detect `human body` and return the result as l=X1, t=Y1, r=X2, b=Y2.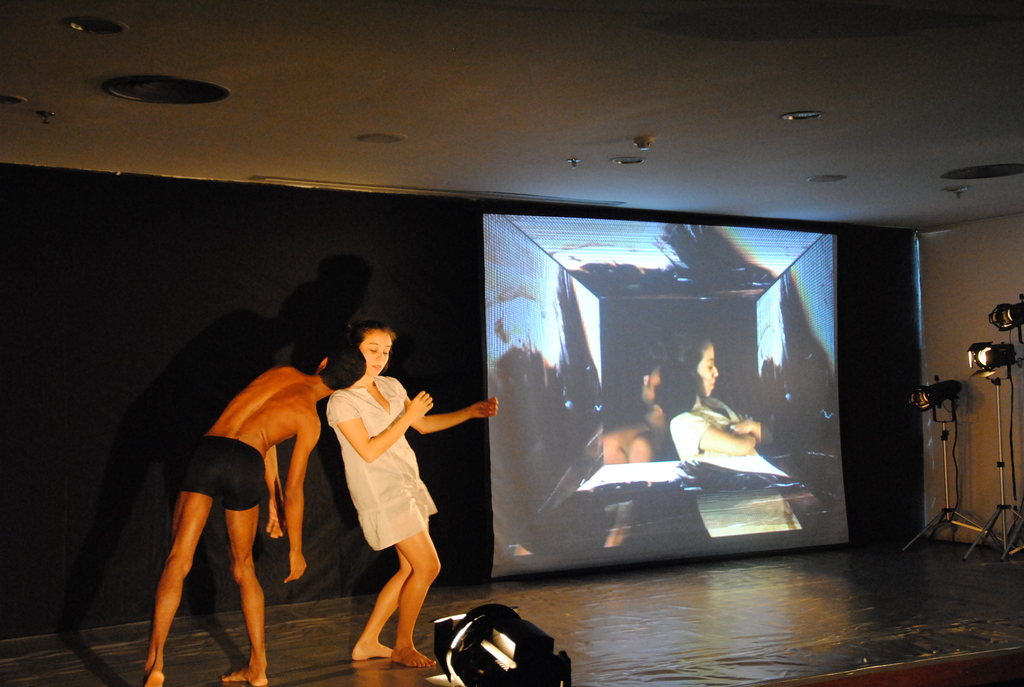
l=669, t=396, r=772, b=459.
